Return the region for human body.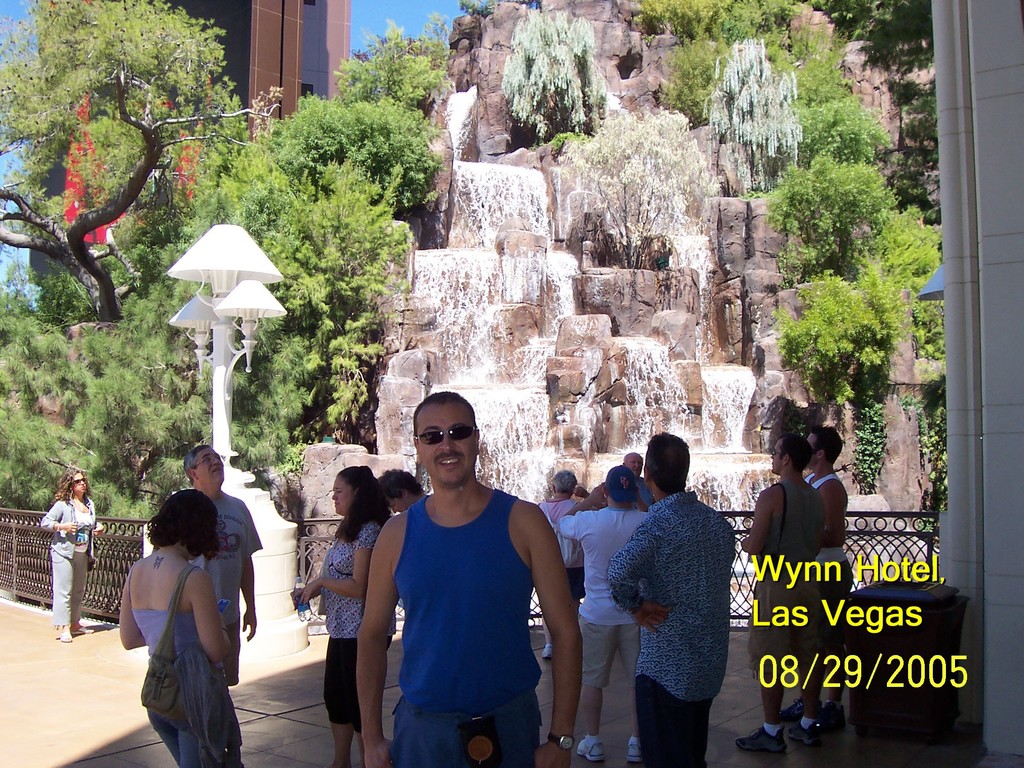
BBox(120, 484, 227, 767).
